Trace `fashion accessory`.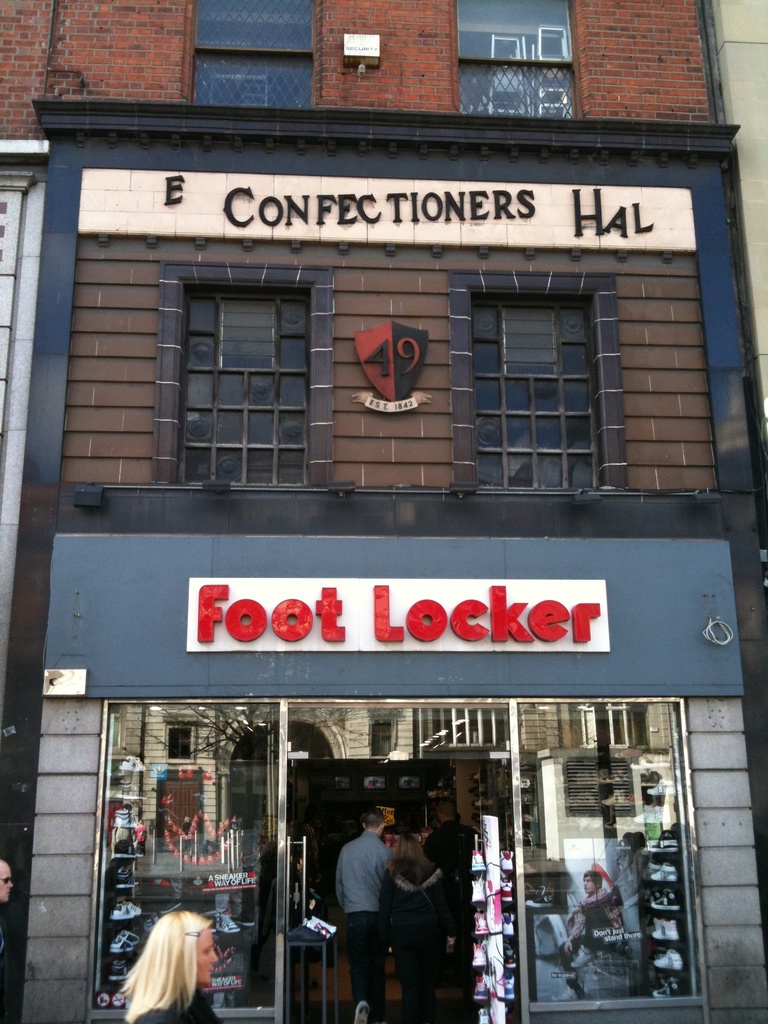
Traced to x1=501 y1=910 x2=515 y2=938.
